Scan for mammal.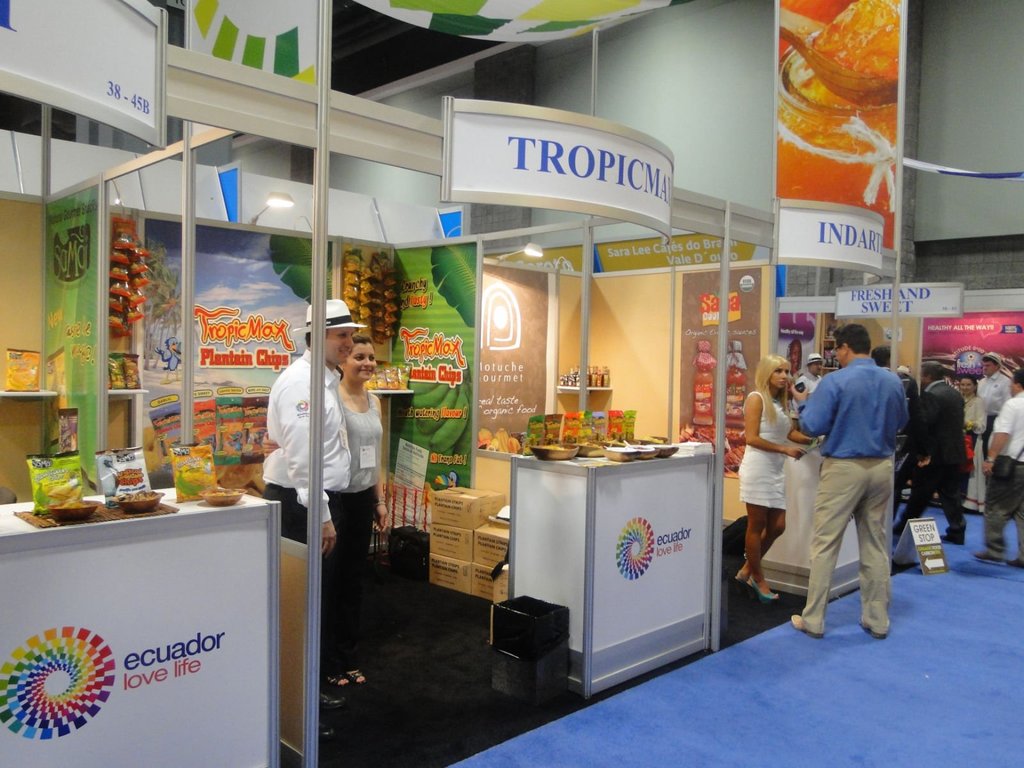
Scan result: [899, 367, 919, 400].
